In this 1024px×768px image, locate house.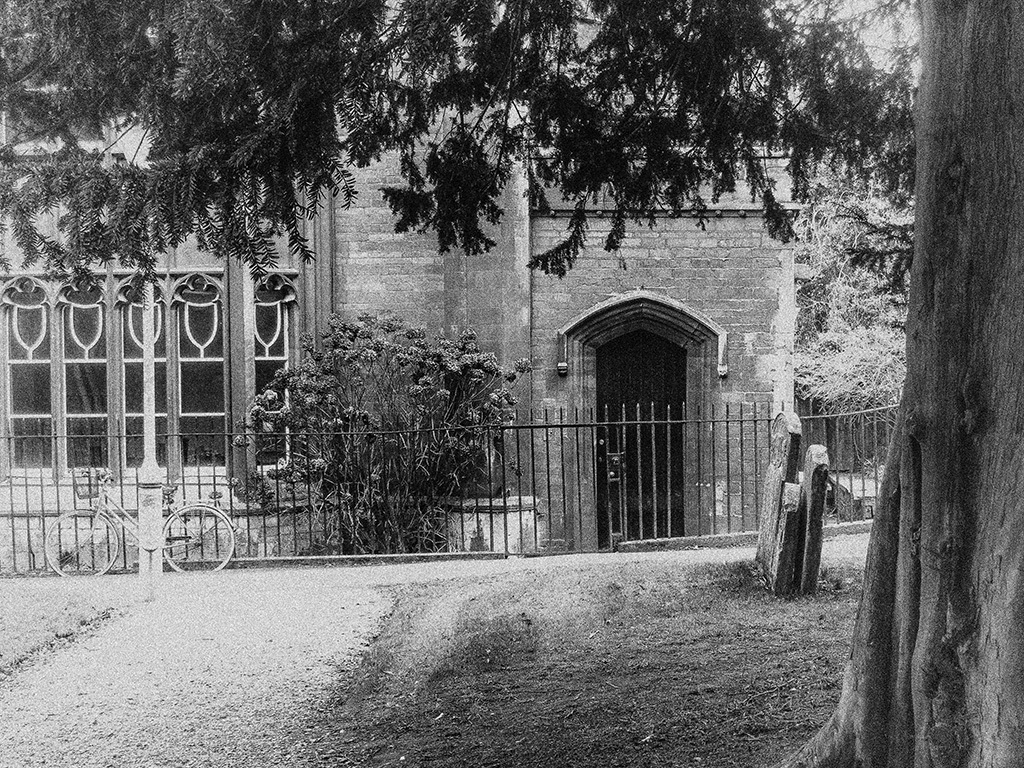
Bounding box: 0/0/802/574.
